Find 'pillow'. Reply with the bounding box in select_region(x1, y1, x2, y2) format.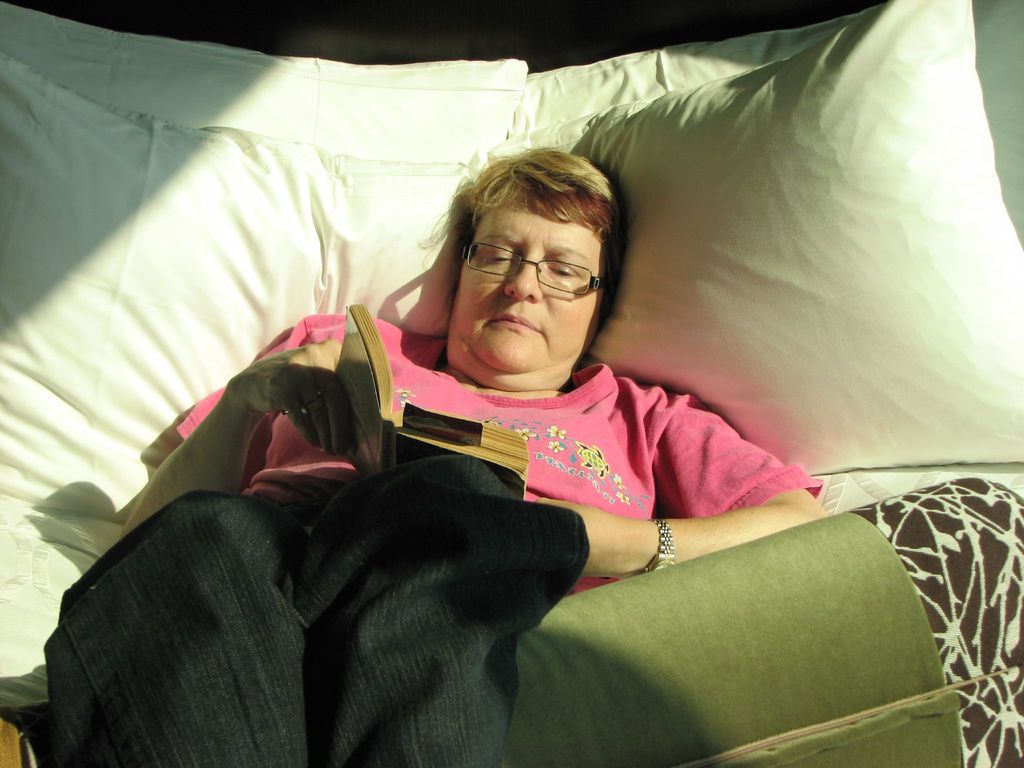
select_region(467, 0, 1023, 460).
